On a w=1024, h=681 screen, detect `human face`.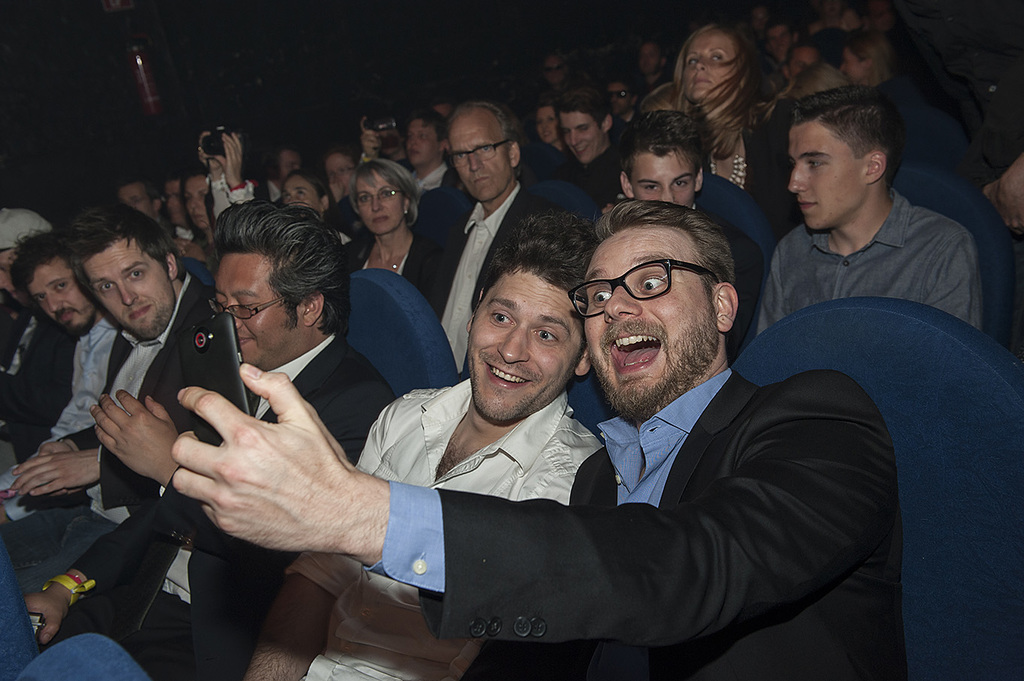
[359,172,402,234].
